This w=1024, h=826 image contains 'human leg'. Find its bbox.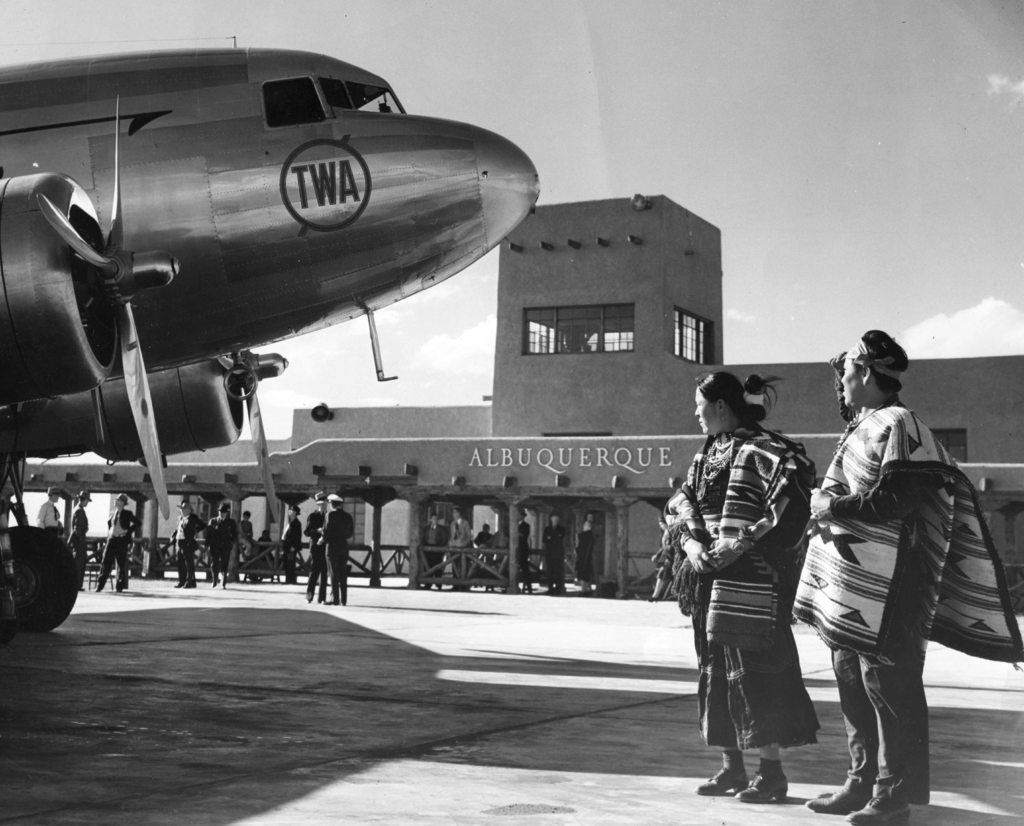
(181, 539, 194, 592).
